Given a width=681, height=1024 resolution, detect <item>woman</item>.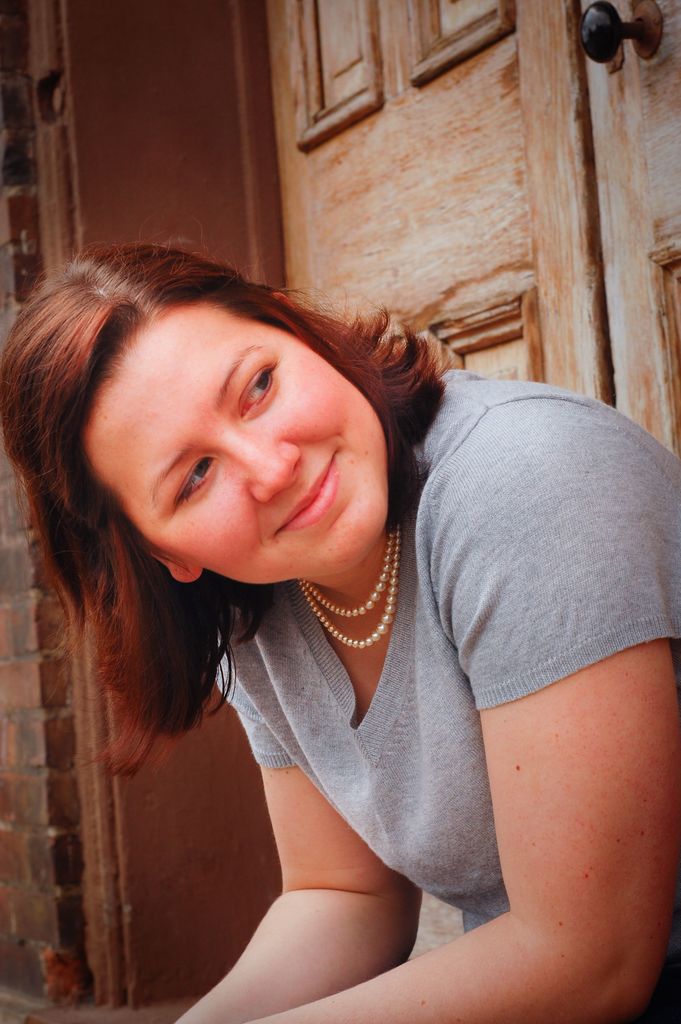
[1,243,675,1022].
